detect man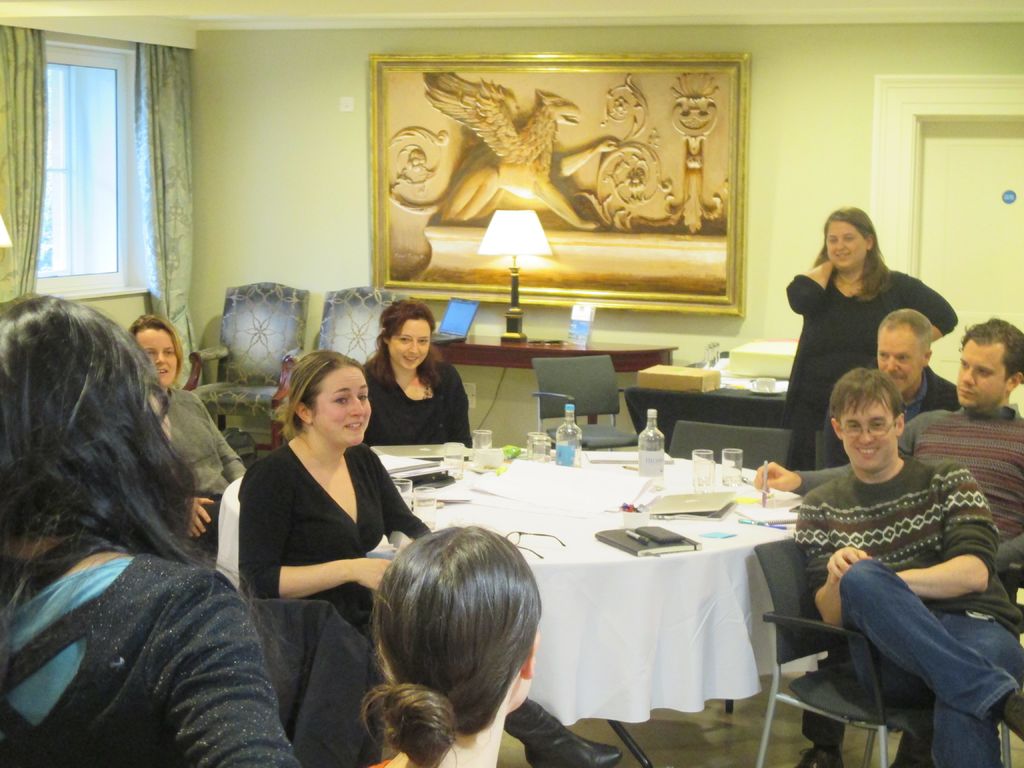
(822, 305, 960, 467)
